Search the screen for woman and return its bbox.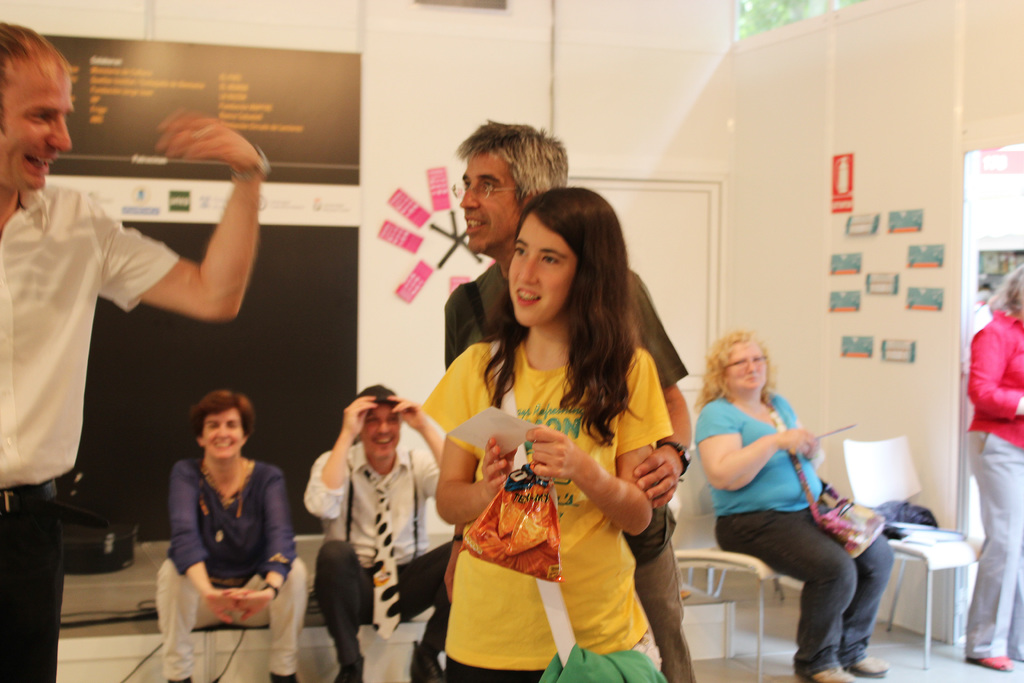
Found: l=156, t=383, r=305, b=682.
